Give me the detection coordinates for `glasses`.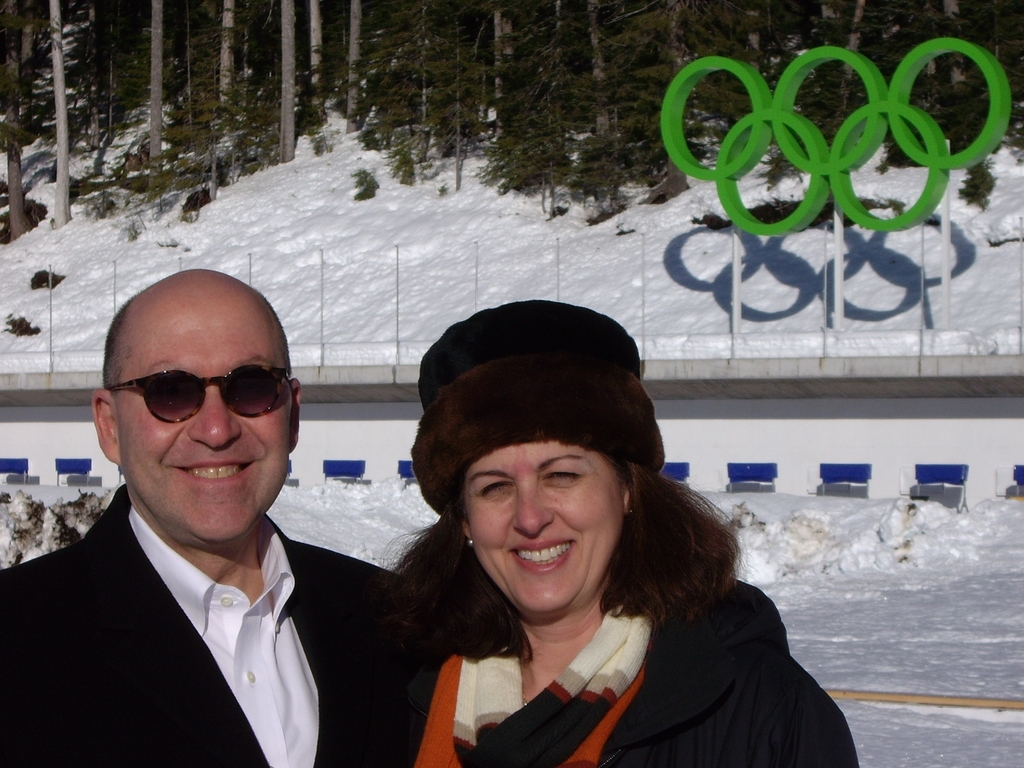
bbox=[93, 367, 290, 449].
